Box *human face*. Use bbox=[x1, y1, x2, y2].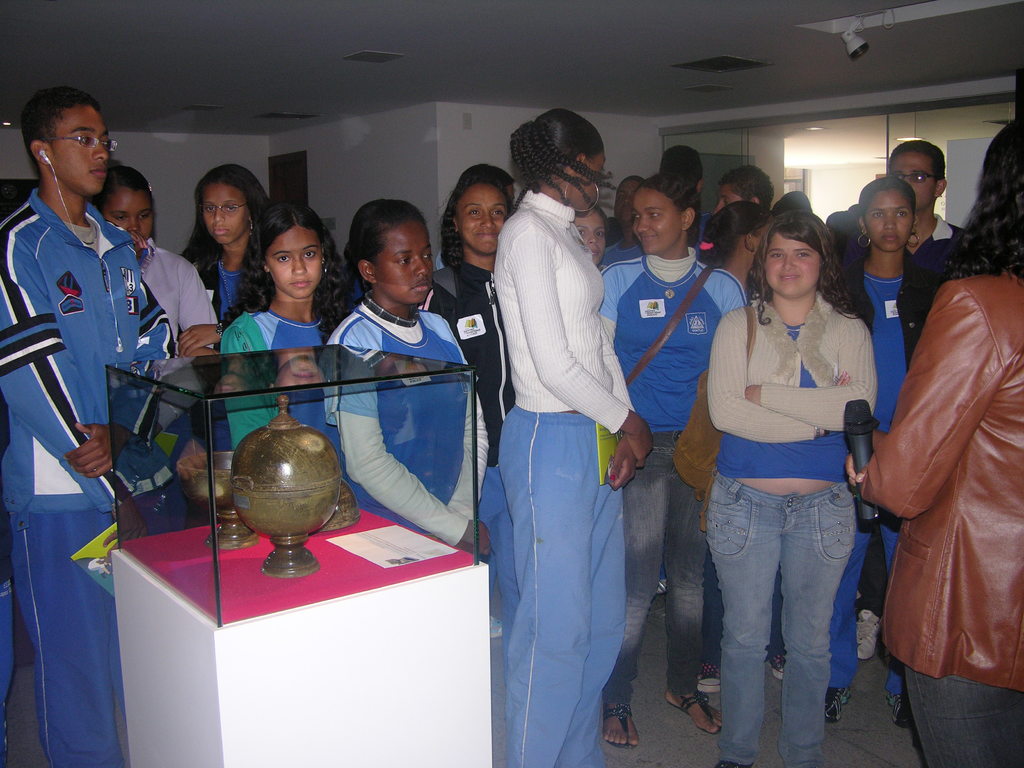
bbox=[375, 227, 433, 305].
